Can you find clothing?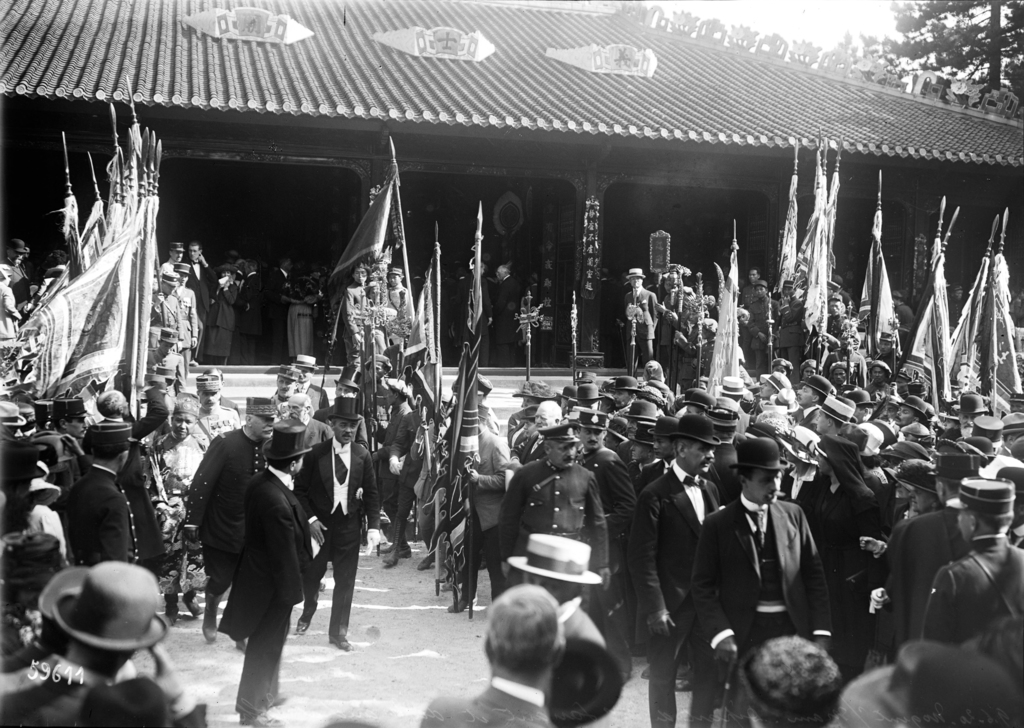
Yes, bounding box: (x1=144, y1=429, x2=204, y2=579).
